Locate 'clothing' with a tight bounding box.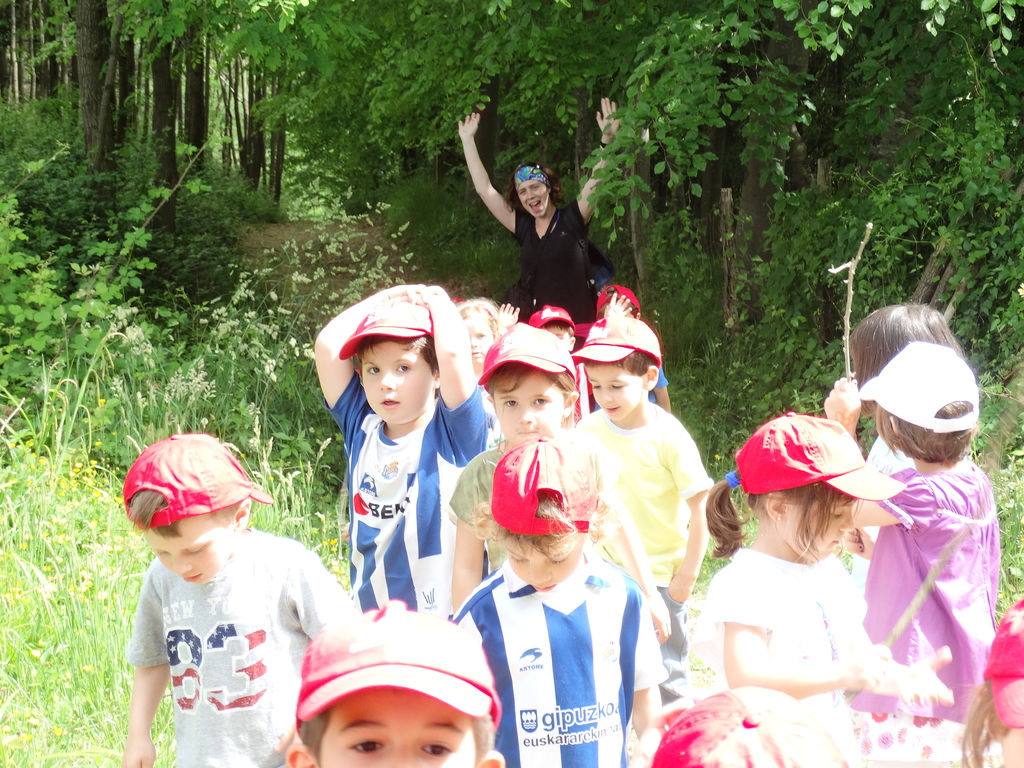
<bbox>982, 602, 1023, 765</bbox>.
